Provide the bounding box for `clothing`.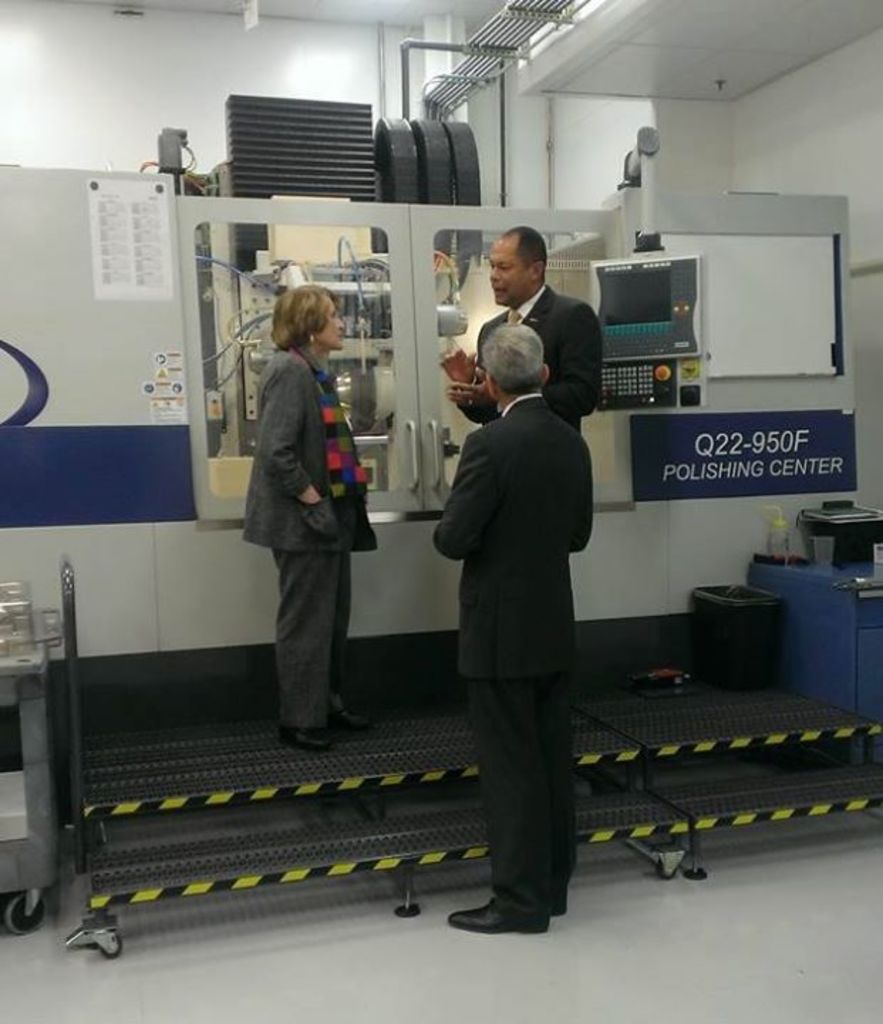
235, 347, 378, 727.
